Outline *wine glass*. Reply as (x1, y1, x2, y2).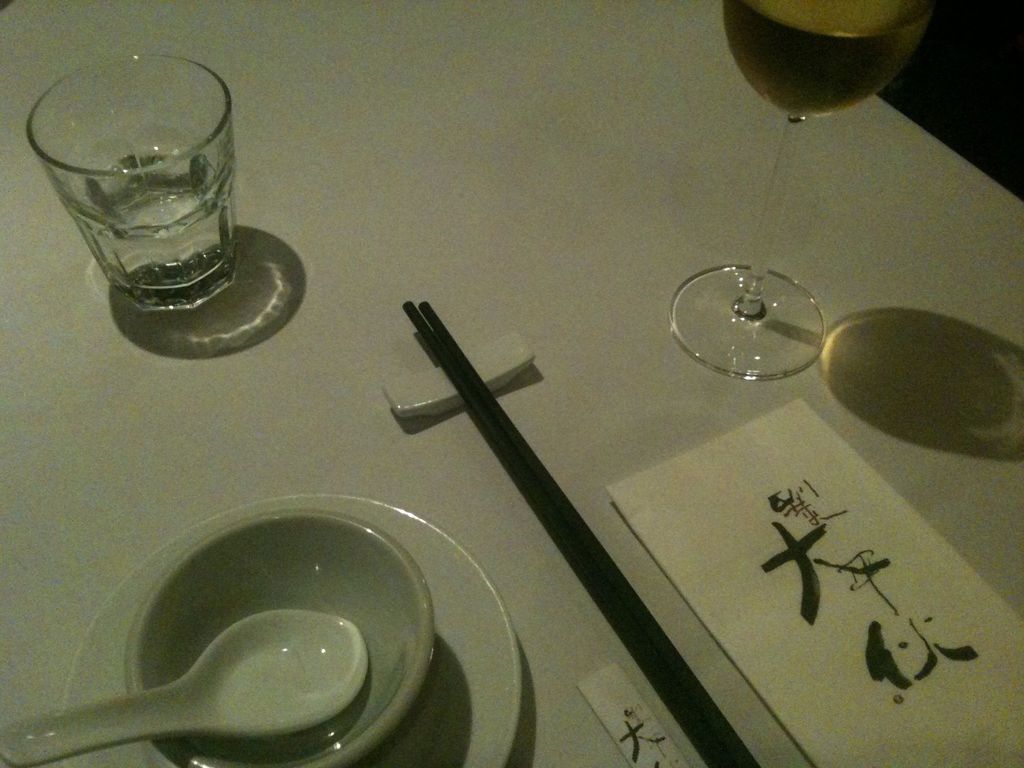
(25, 53, 232, 314).
